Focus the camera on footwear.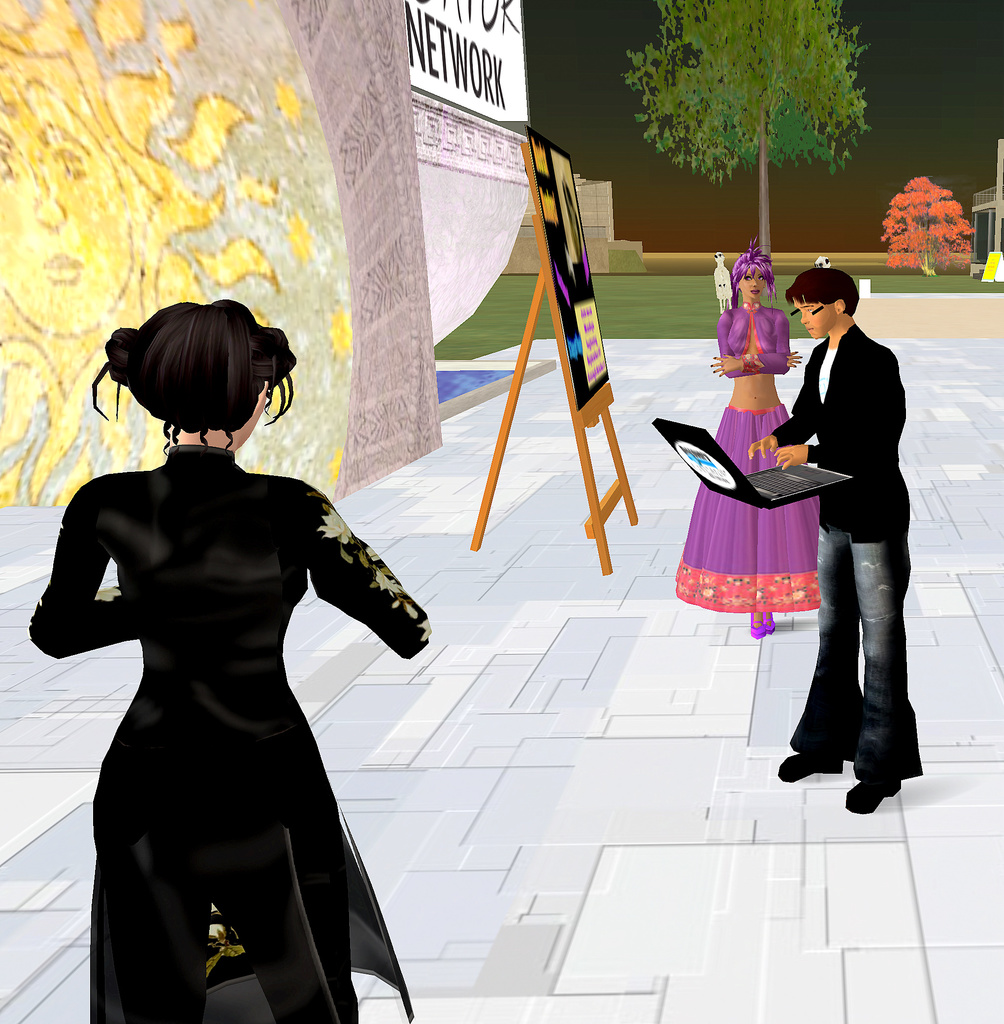
Focus region: 775/751/849/787.
